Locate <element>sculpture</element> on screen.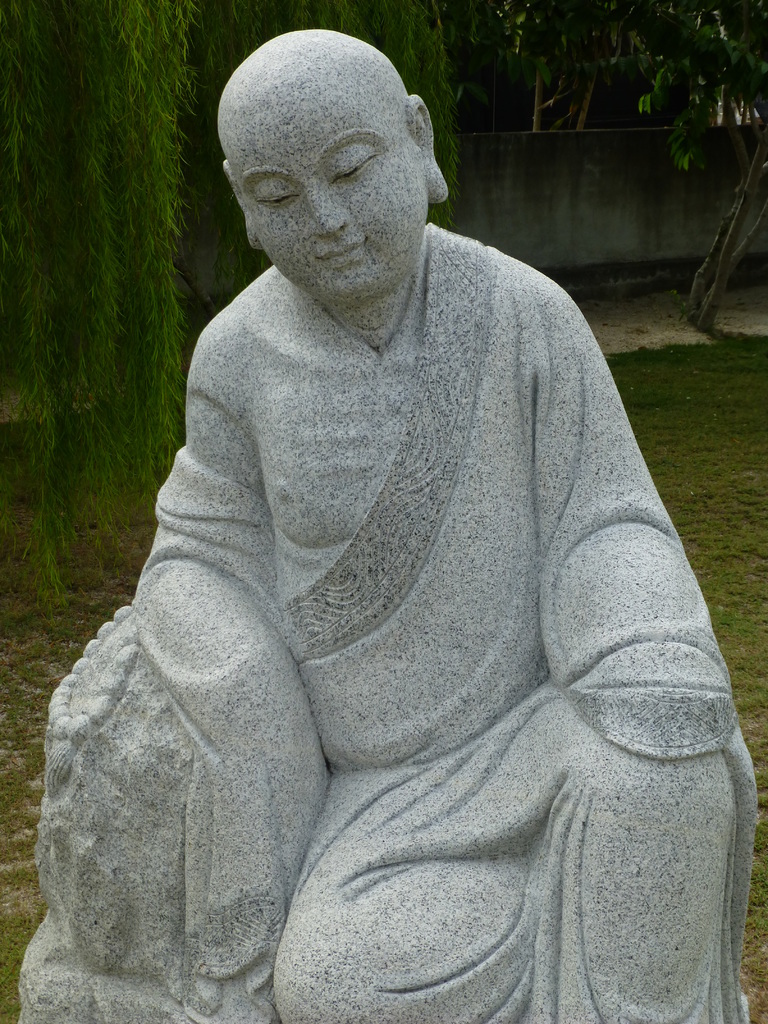
On screen at rect(15, 39, 753, 1023).
